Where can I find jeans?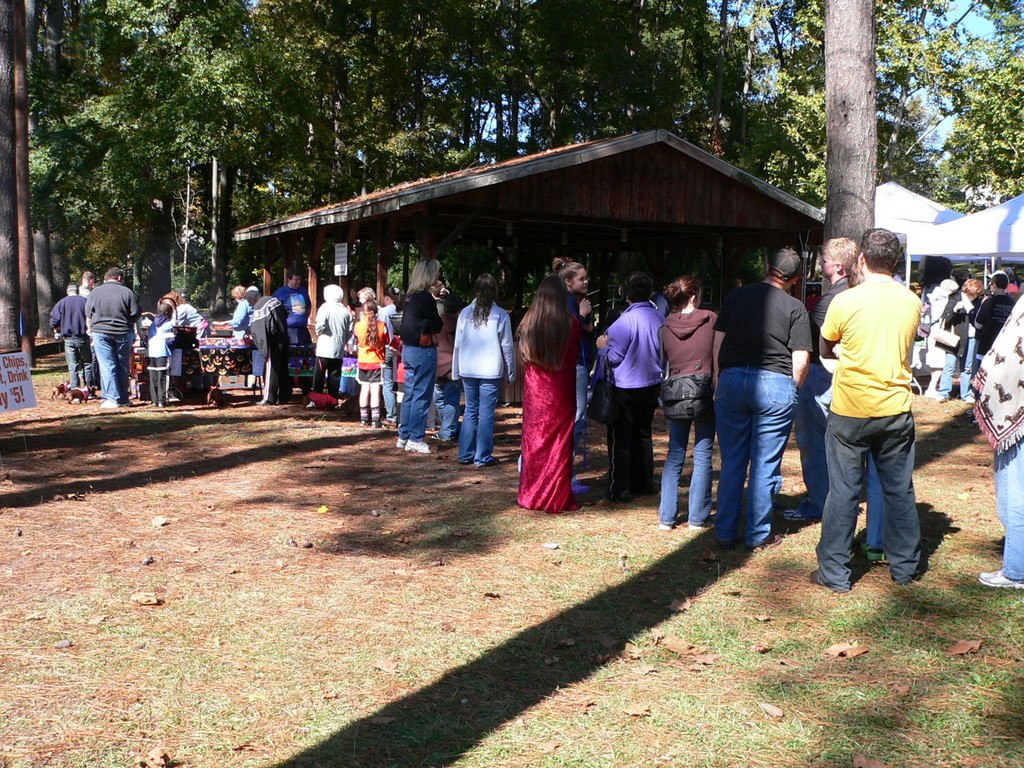
You can find it at [64,339,94,390].
